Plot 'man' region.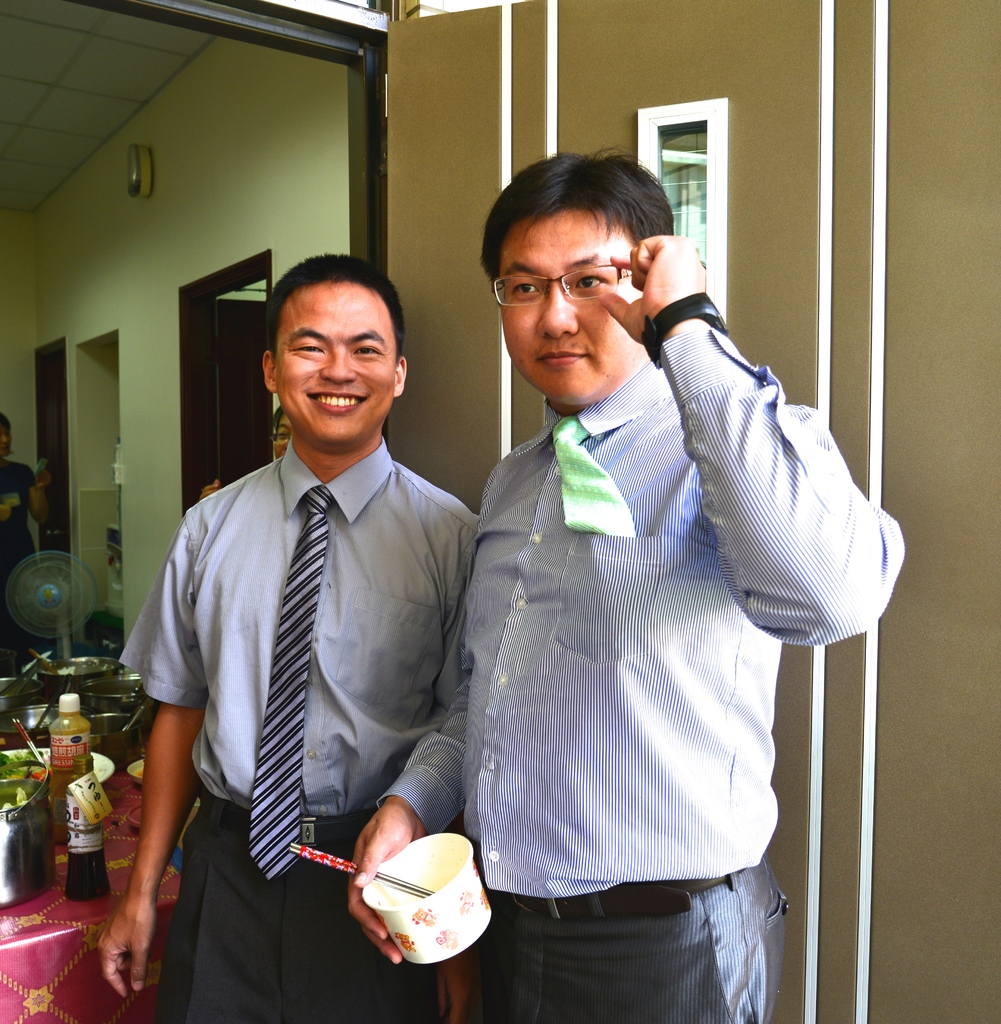
Plotted at x1=95 y1=255 x2=480 y2=1023.
